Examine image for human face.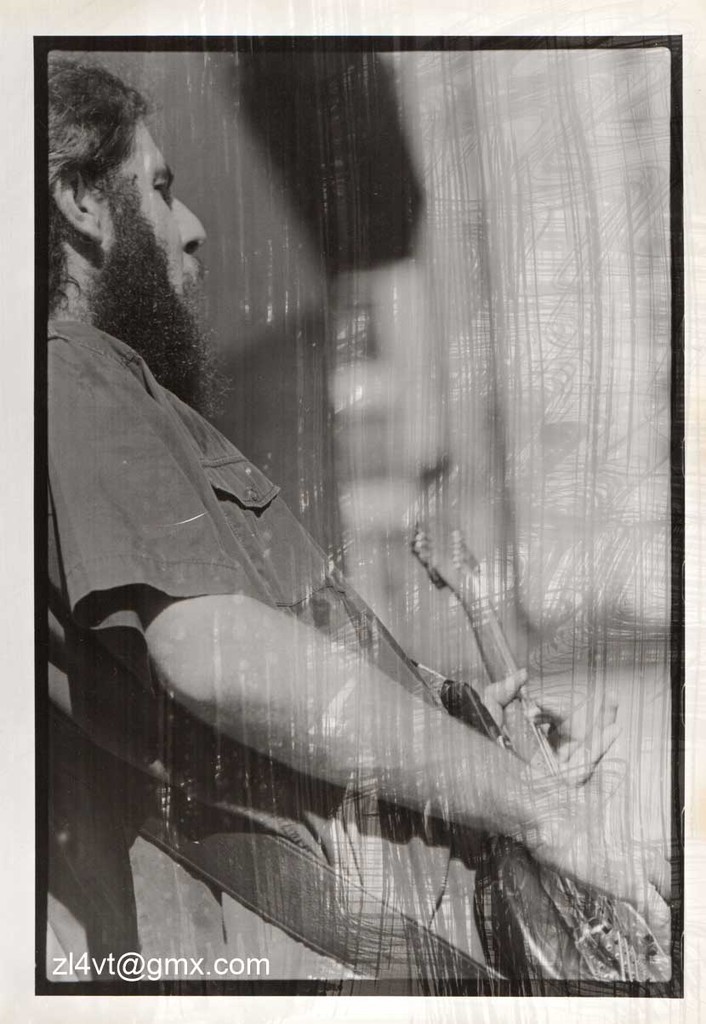
Examination result: rect(94, 113, 211, 329).
